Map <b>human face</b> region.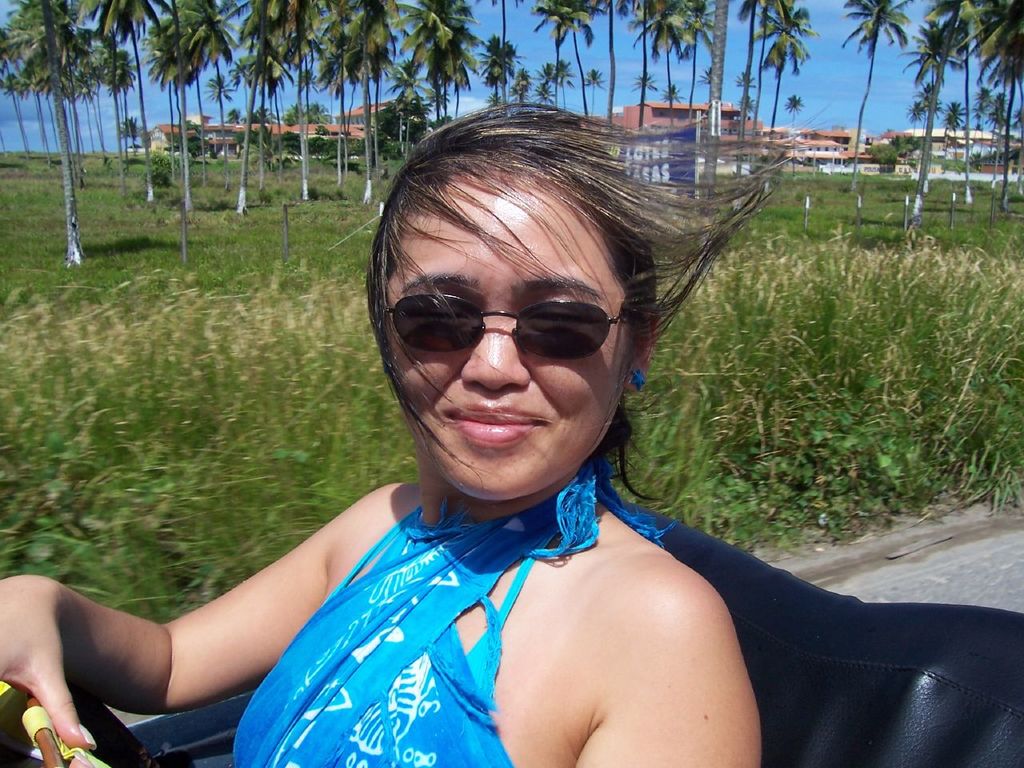
Mapped to {"left": 385, "top": 171, "right": 626, "bottom": 491}.
